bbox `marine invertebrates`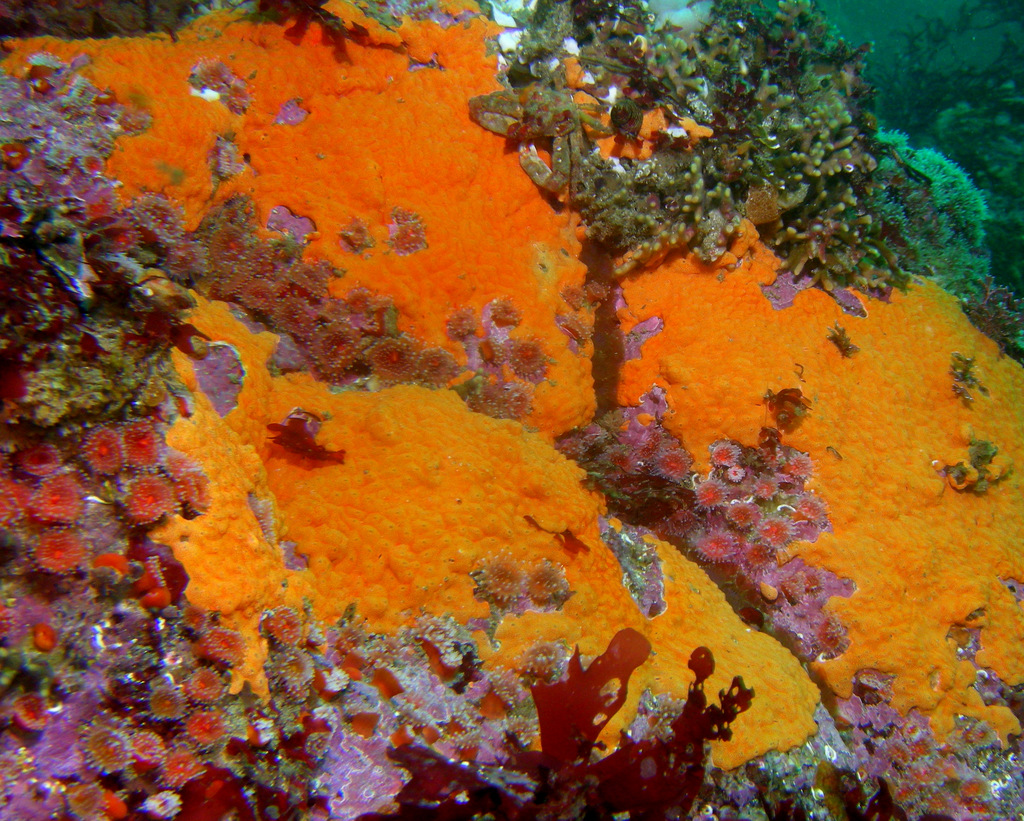
[244,268,283,314]
